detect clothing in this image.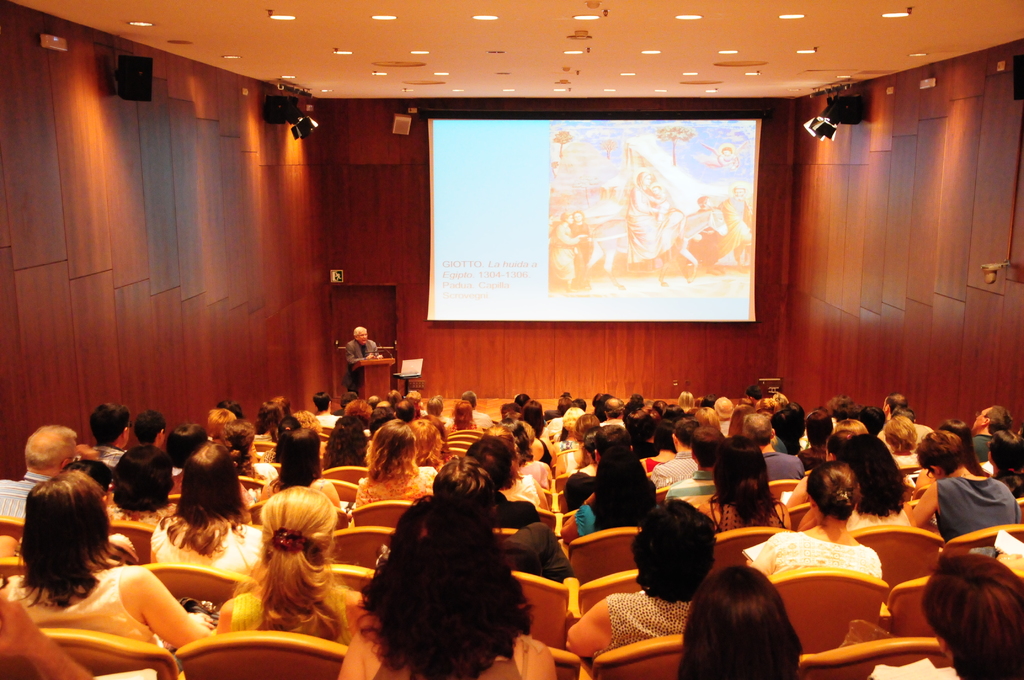
Detection: bbox(212, 590, 335, 636).
